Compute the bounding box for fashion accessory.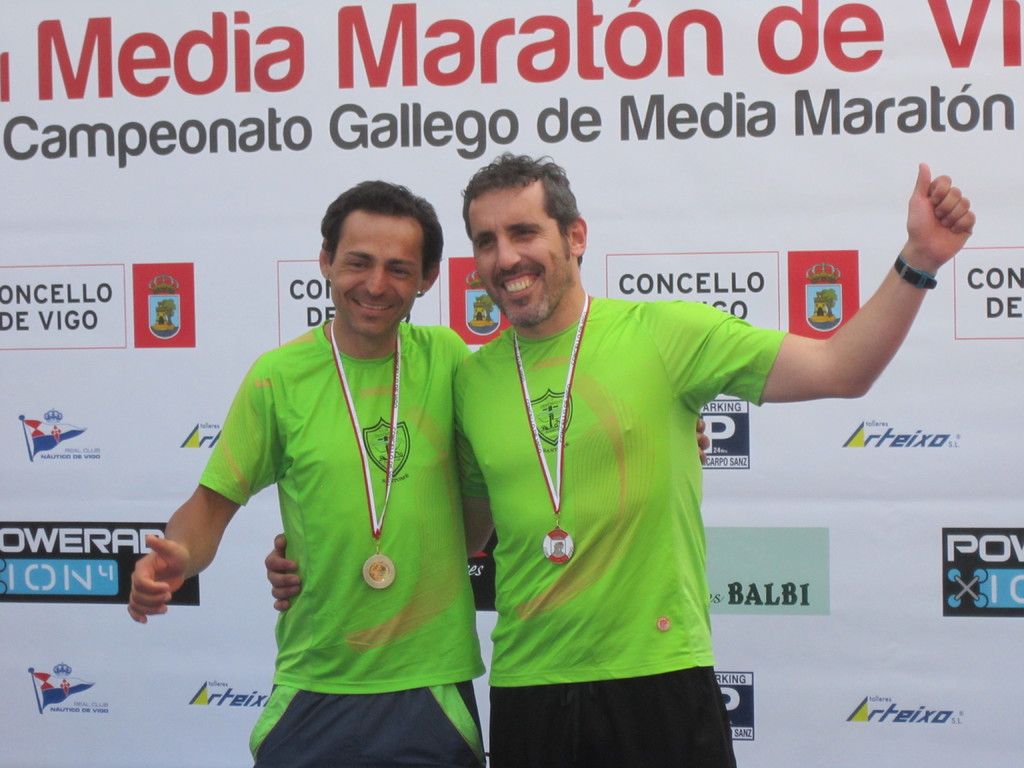
895,248,941,290.
